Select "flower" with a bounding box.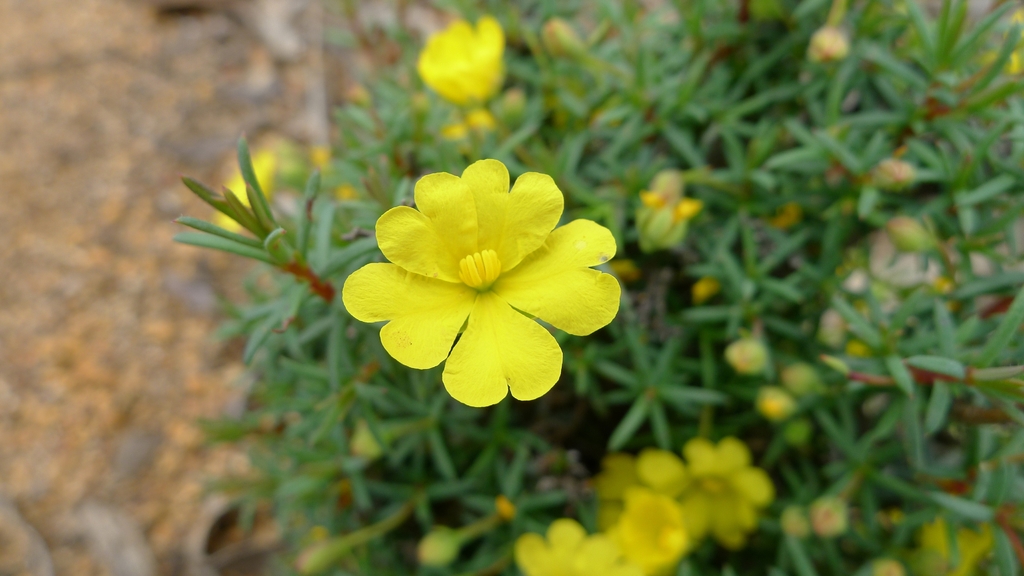
box(437, 109, 493, 144).
